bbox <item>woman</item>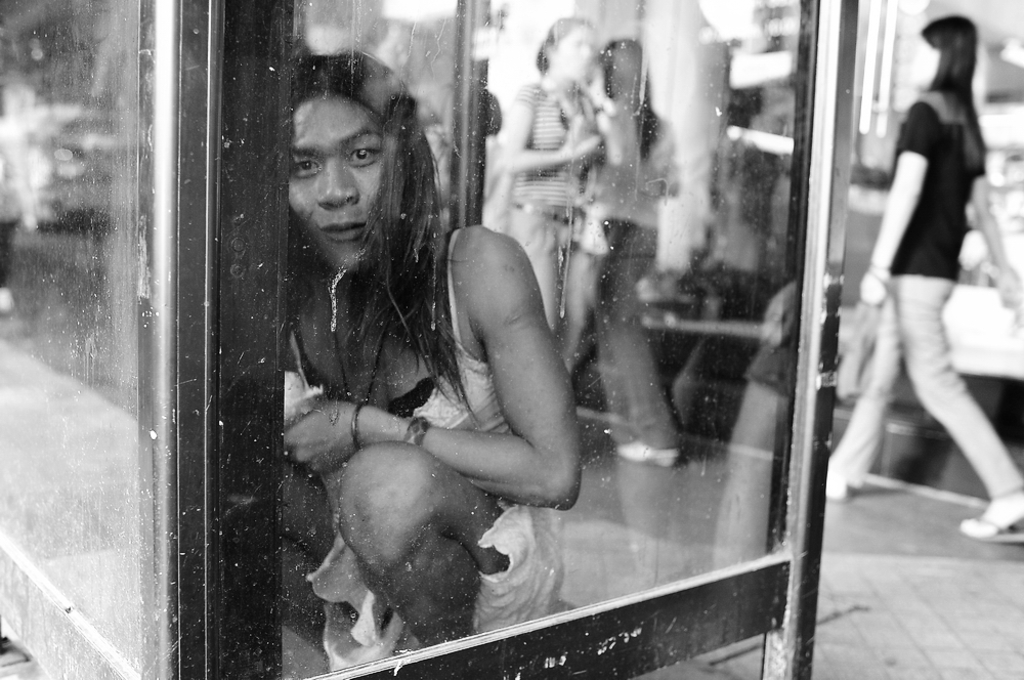
left=824, top=10, right=1023, bottom=546
